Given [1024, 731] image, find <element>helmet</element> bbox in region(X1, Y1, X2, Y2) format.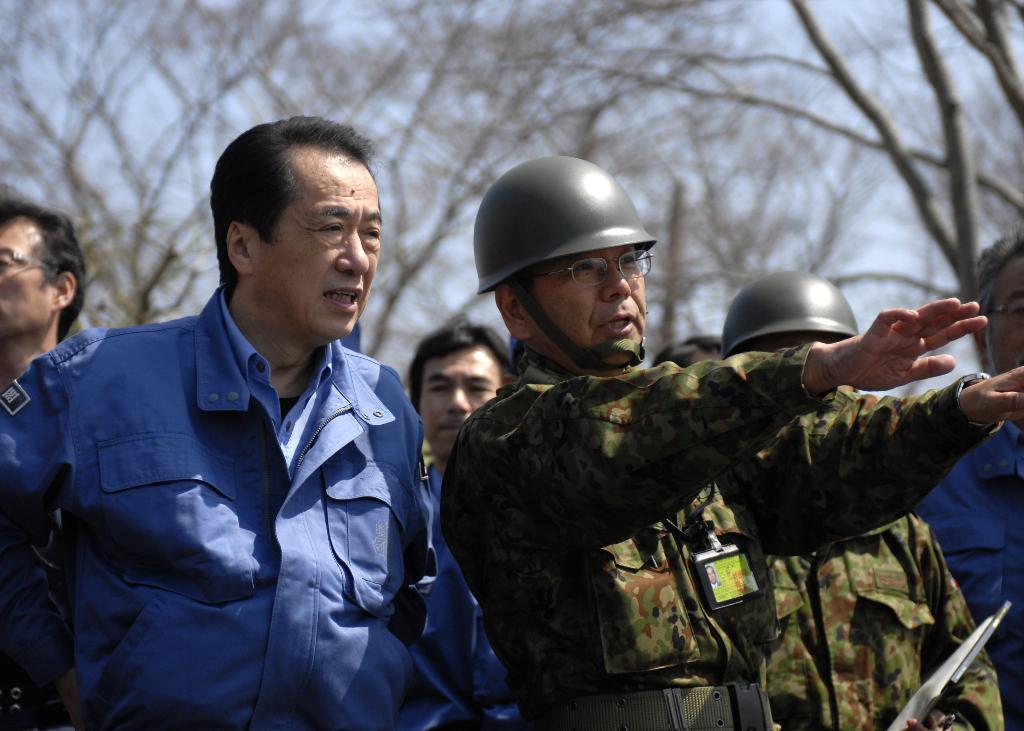
region(721, 269, 862, 359).
